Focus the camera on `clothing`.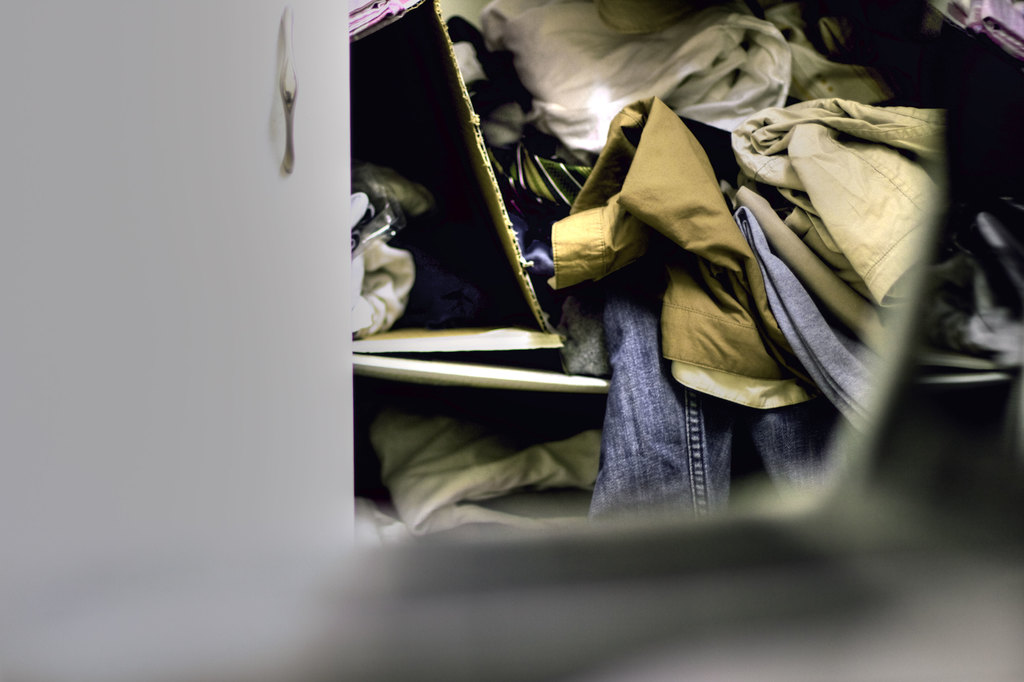
Focus region: 547, 102, 815, 409.
